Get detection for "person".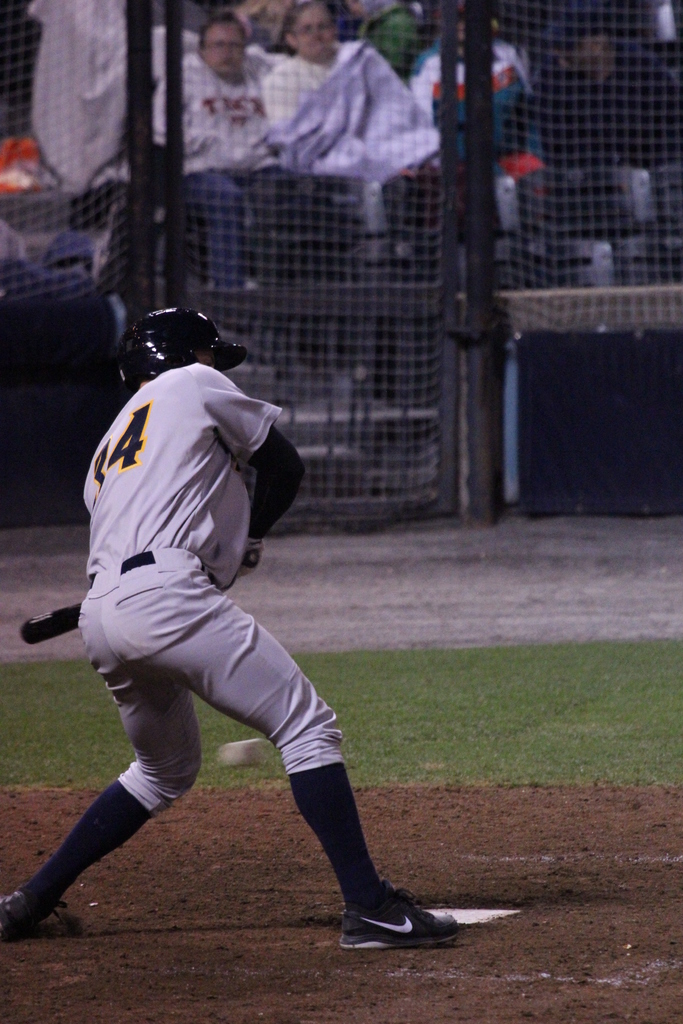
Detection: 258,1,446,176.
